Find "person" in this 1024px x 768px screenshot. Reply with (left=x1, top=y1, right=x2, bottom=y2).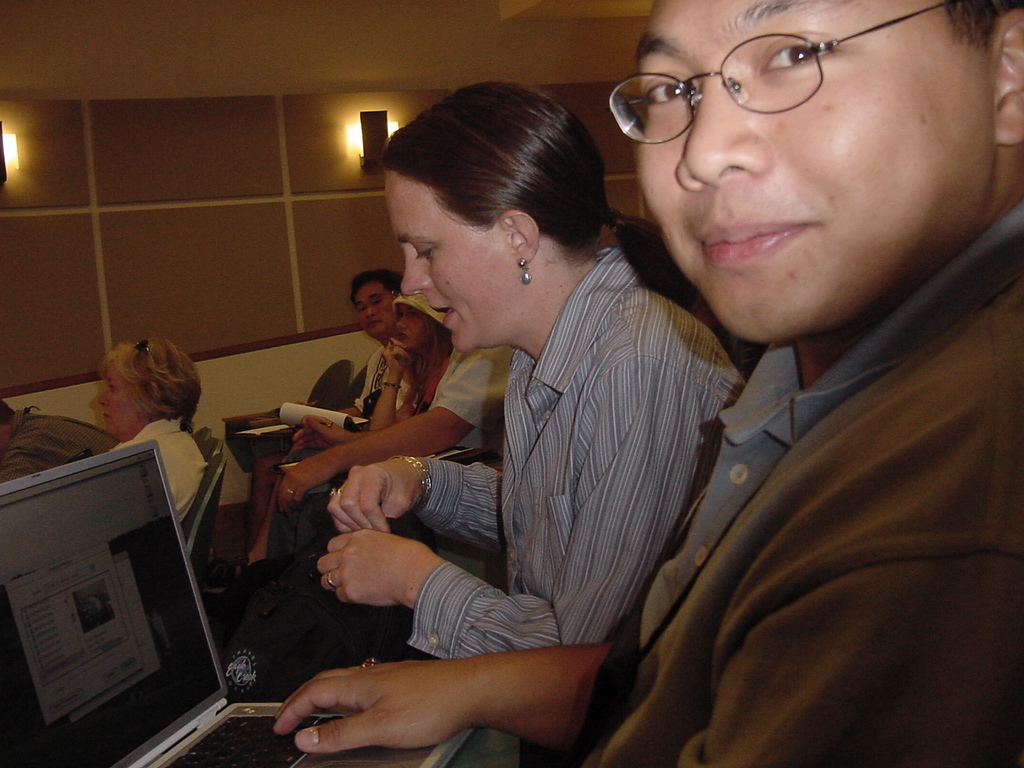
(left=342, top=268, right=407, bottom=418).
